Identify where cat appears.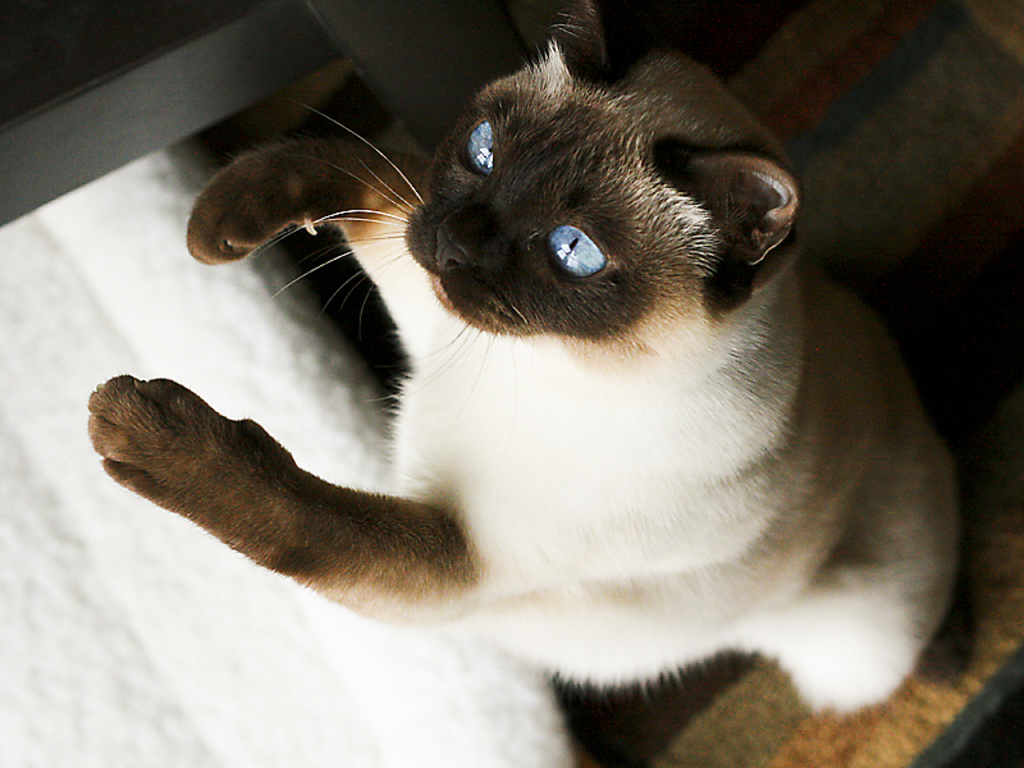
Appears at l=84, t=0, r=970, b=717.
